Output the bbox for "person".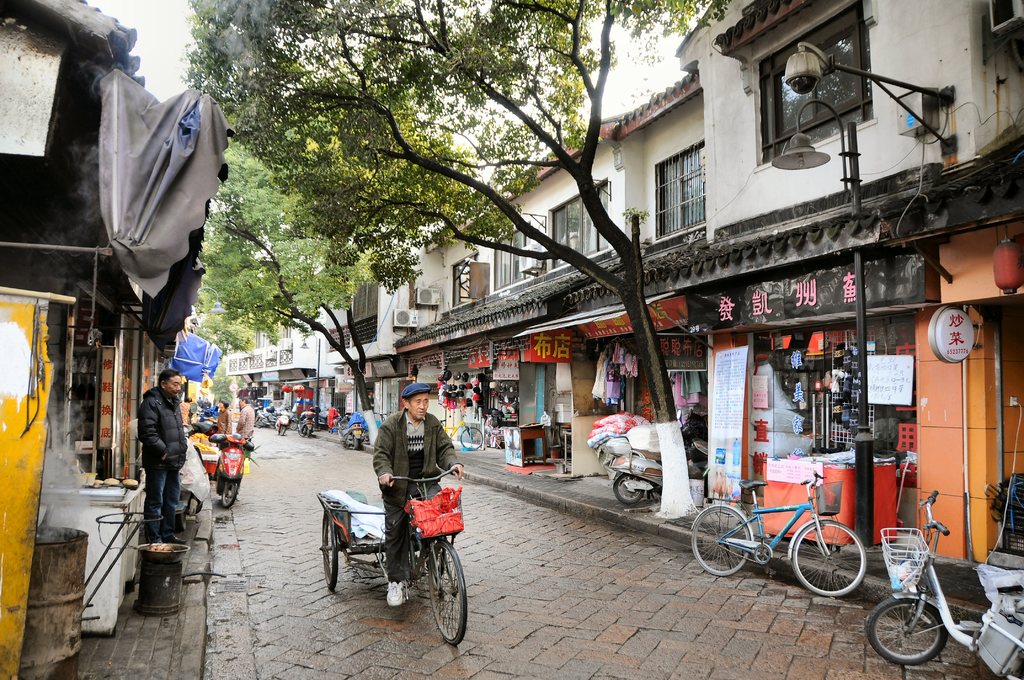
<region>122, 360, 187, 563</region>.
